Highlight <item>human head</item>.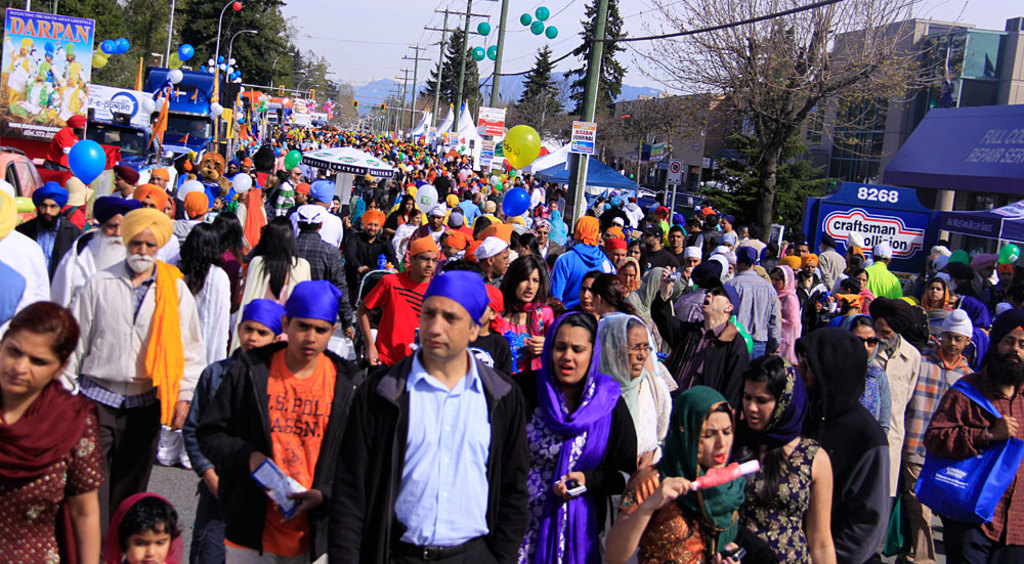
Highlighted region: 793,326,861,389.
